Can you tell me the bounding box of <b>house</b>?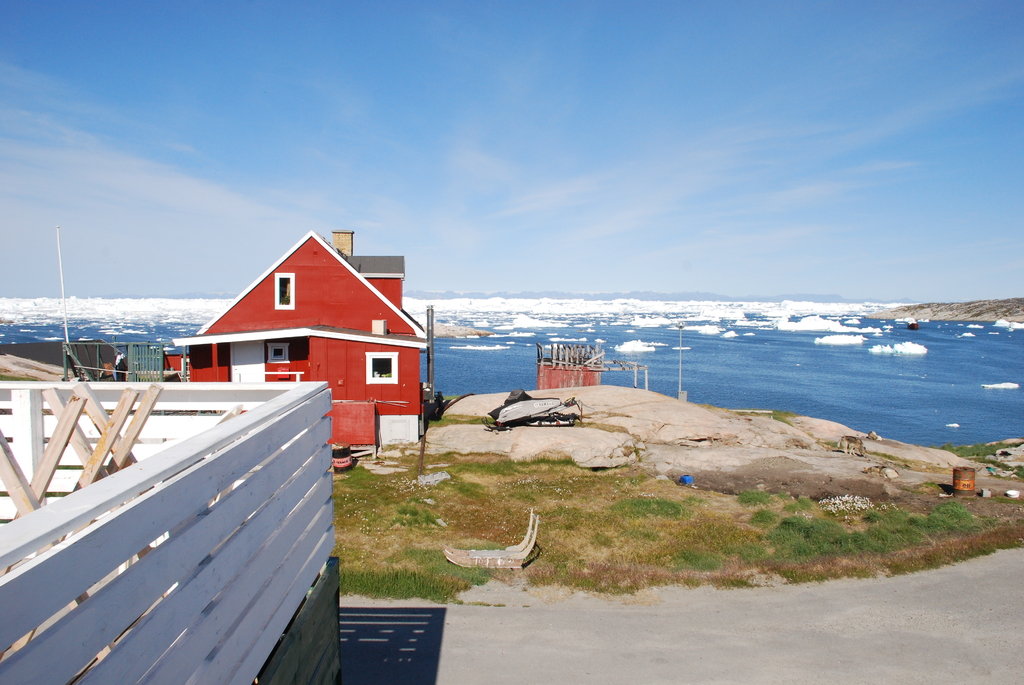
x1=162 y1=218 x2=436 y2=462.
